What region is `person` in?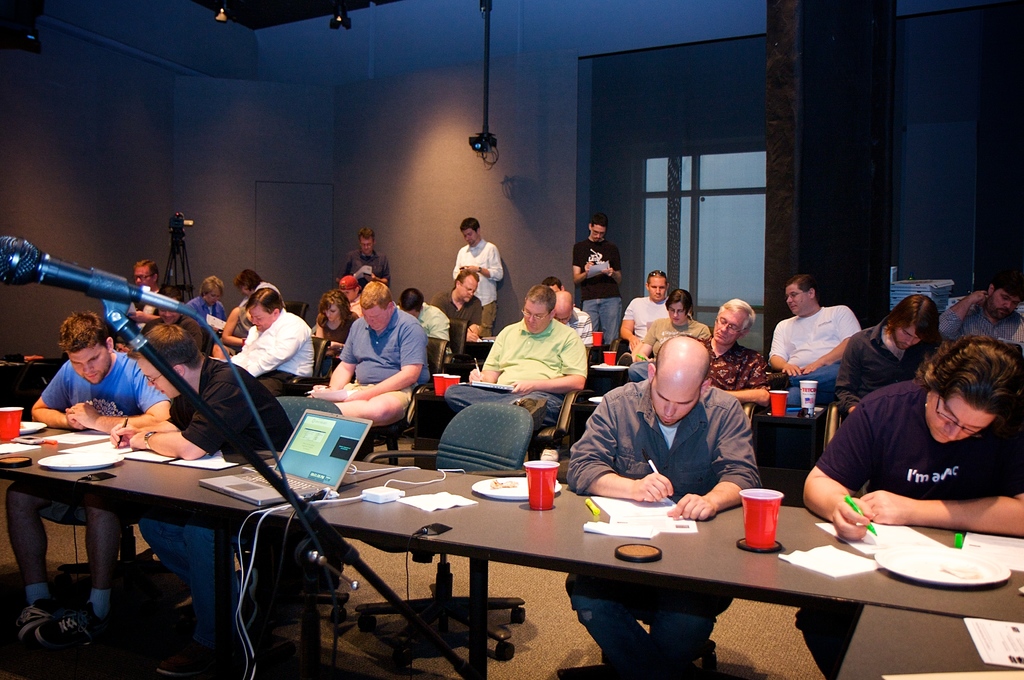
(x1=570, y1=213, x2=625, y2=348).
